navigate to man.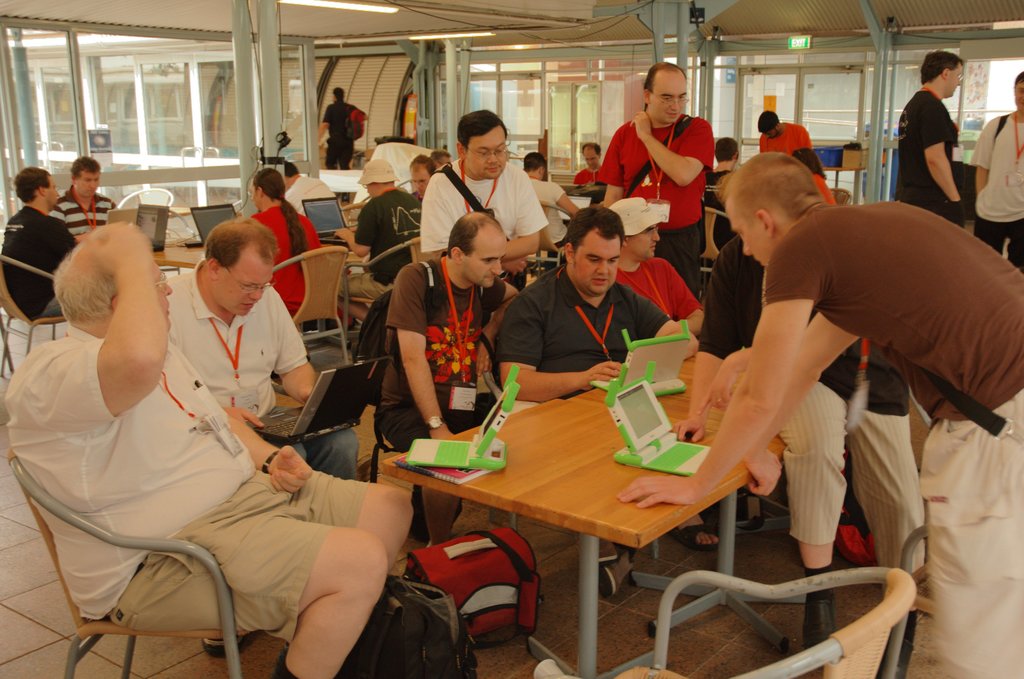
Navigation target: 706,136,740,195.
